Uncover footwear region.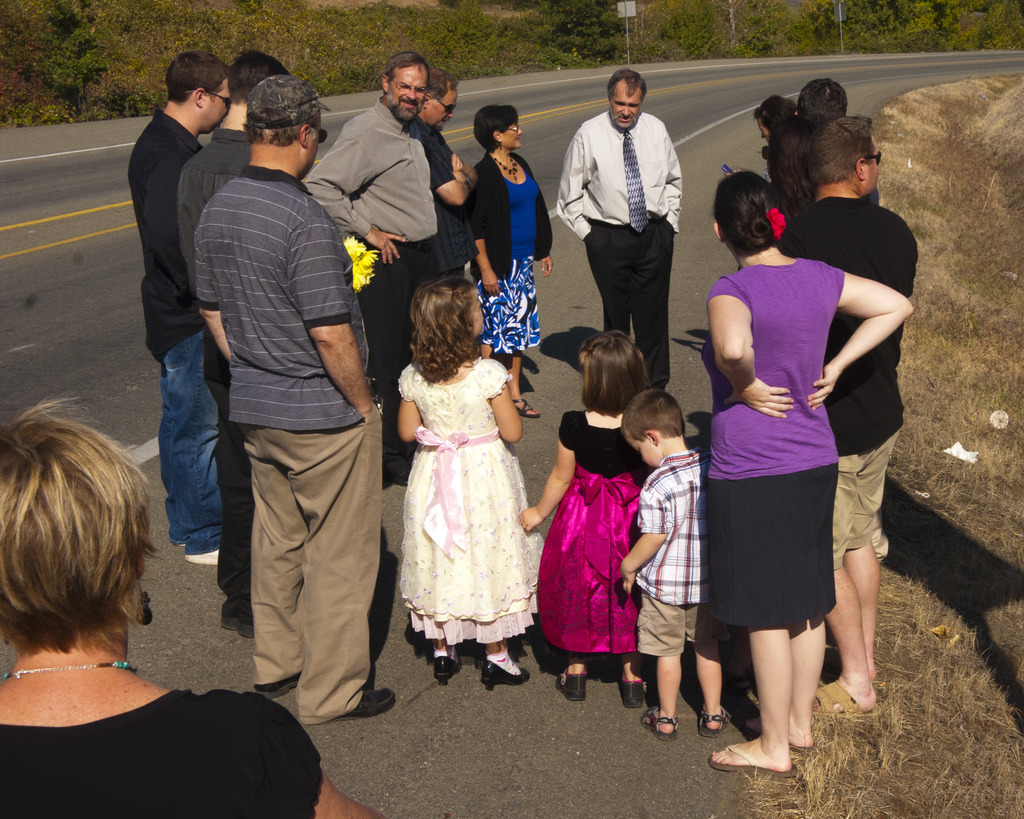
Uncovered: <region>256, 674, 300, 696</region>.
